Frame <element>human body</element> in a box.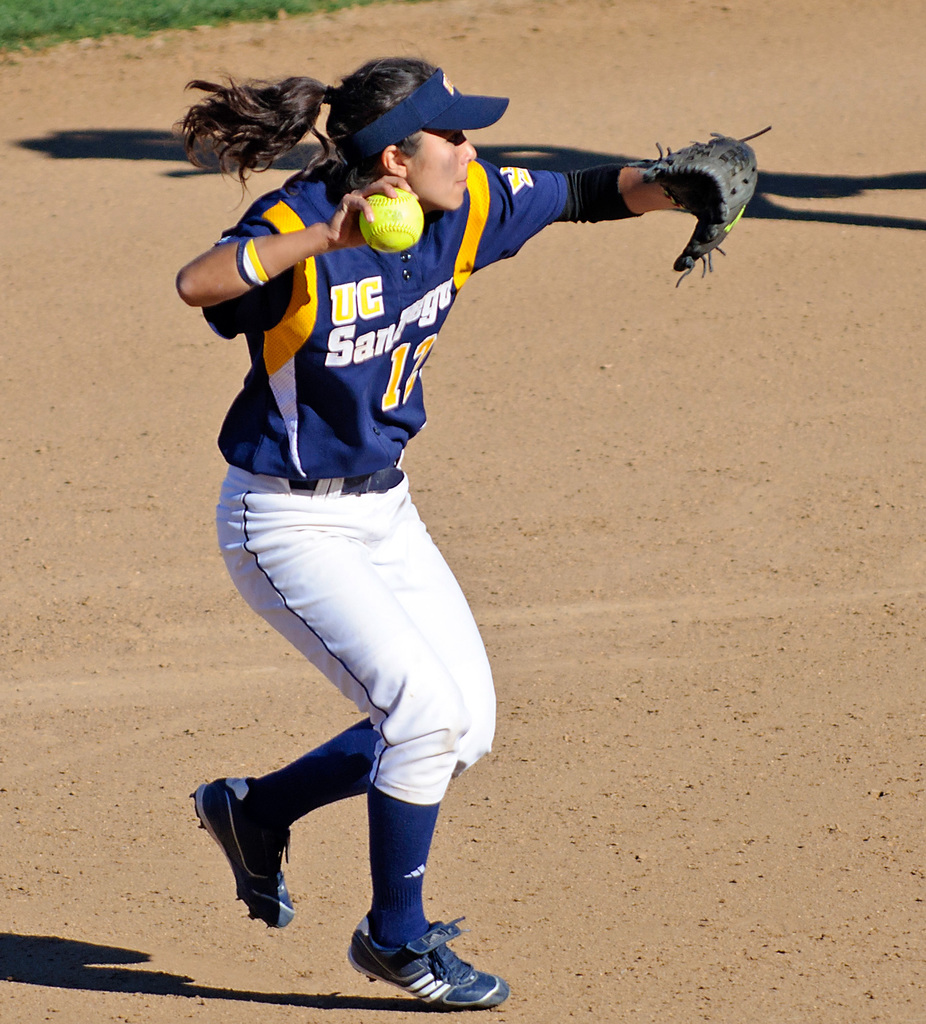
(180, 38, 584, 973).
